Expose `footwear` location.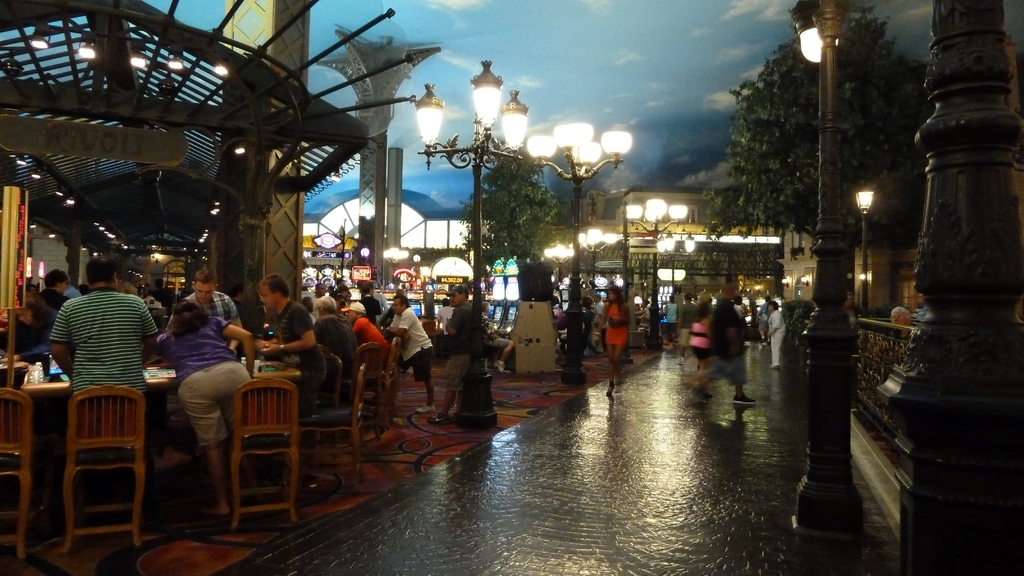
Exposed at {"left": 429, "top": 413, "right": 446, "bottom": 420}.
